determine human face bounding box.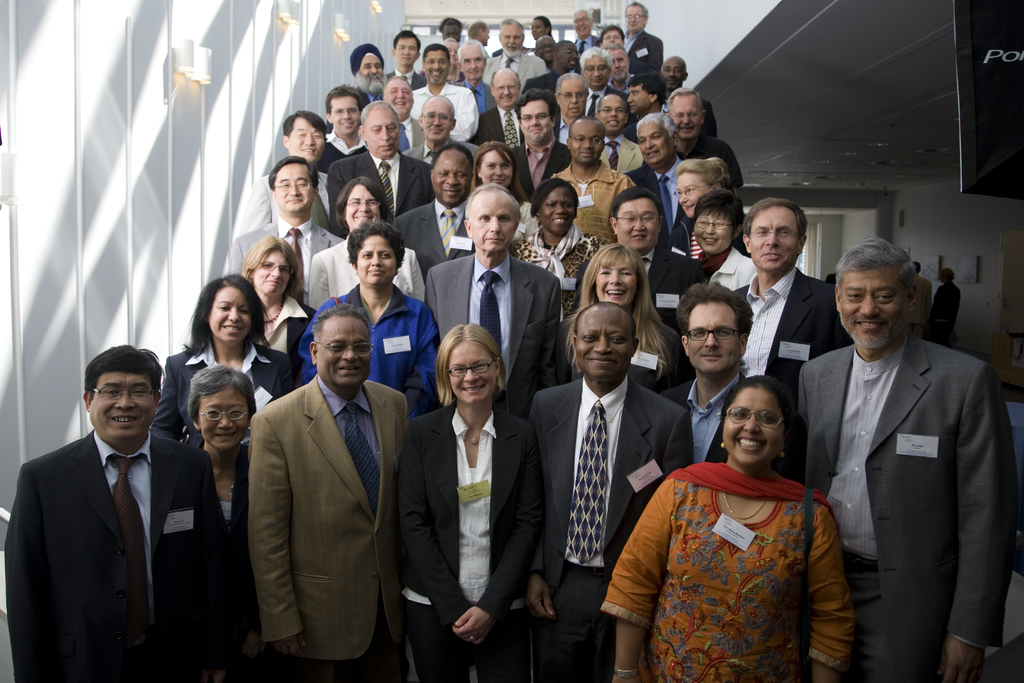
Determined: detection(540, 38, 551, 63).
